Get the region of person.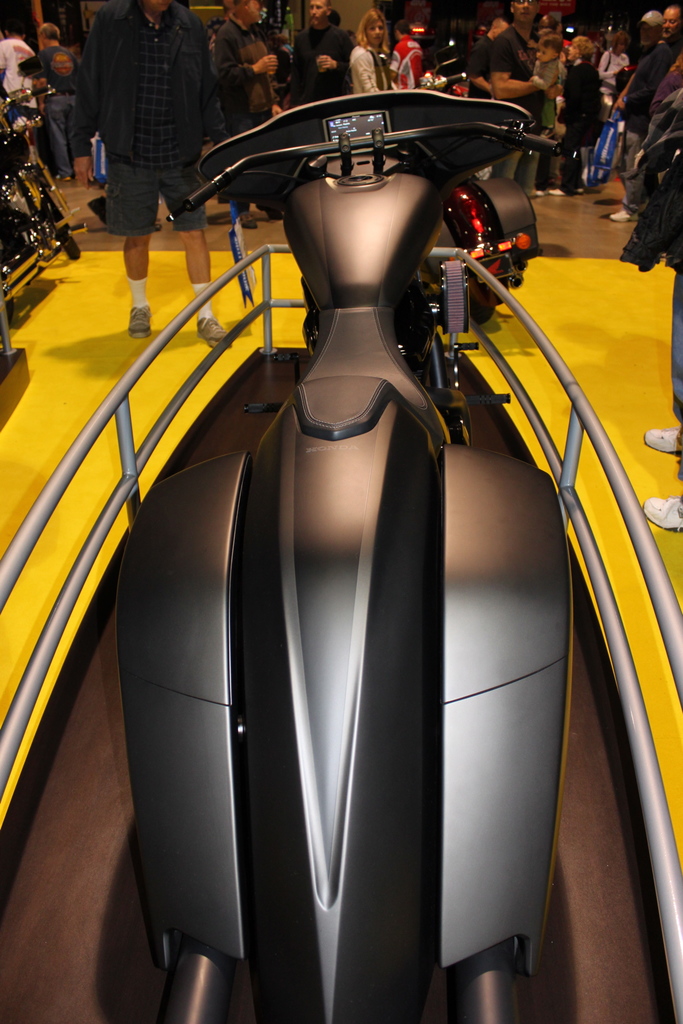
rect(329, 11, 342, 29).
